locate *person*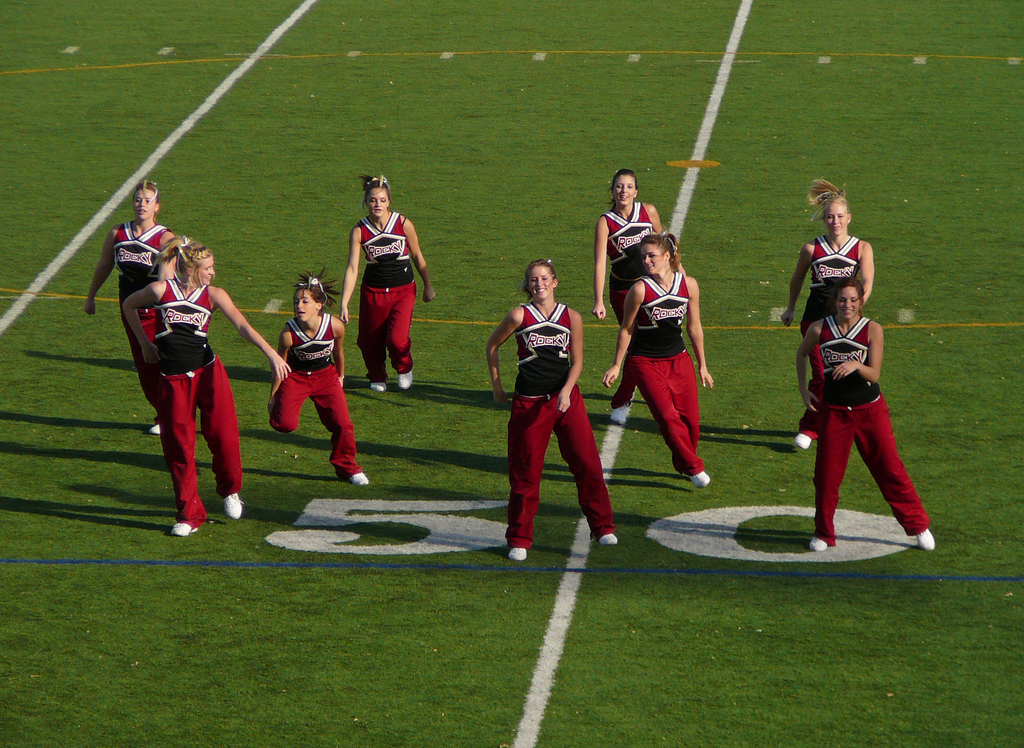
select_region(780, 177, 872, 450)
